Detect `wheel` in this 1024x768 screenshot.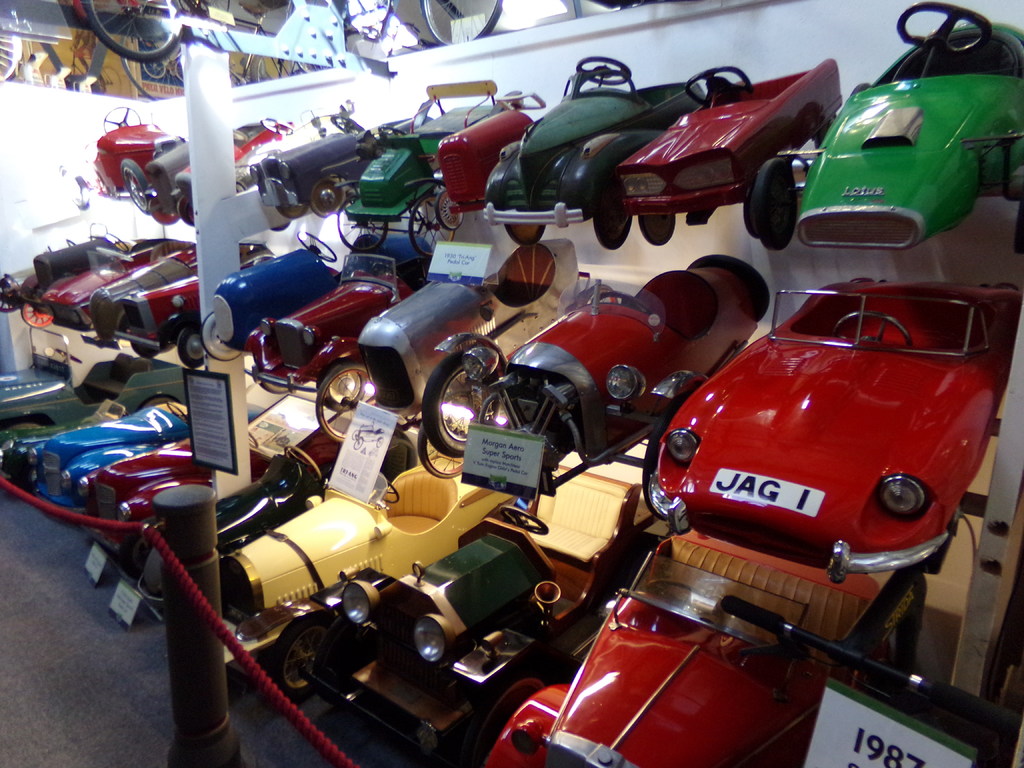
Detection: [685, 68, 753, 106].
